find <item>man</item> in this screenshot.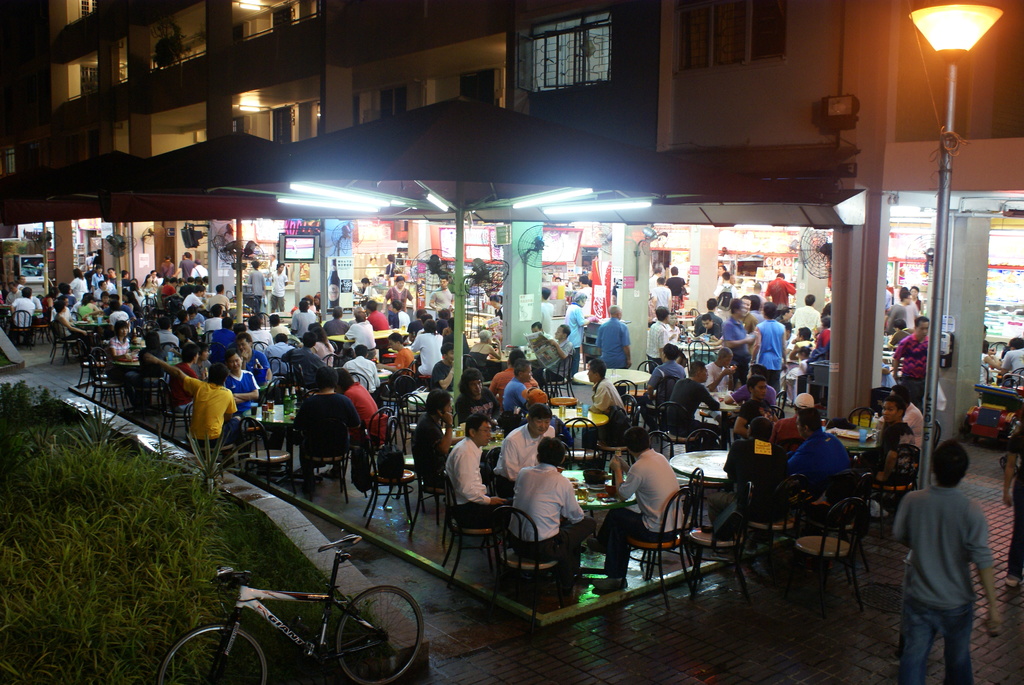
The bounding box for <item>man</item> is pyautogui.locateOnScreen(858, 394, 917, 490).
